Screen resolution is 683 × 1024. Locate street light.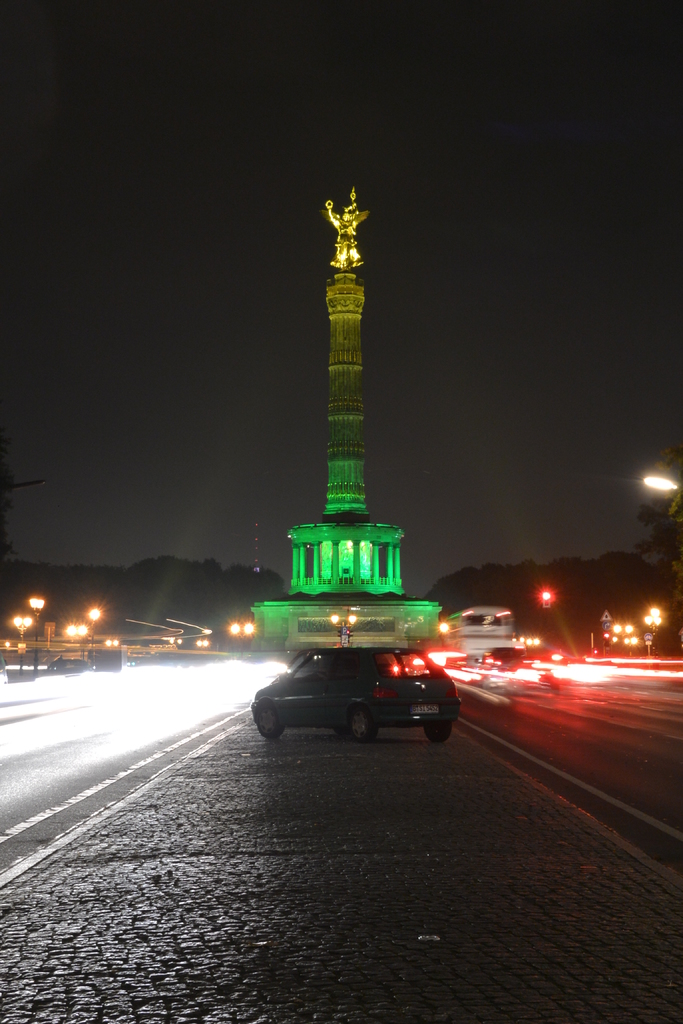
bbox=[12, 616, 28, 674].
